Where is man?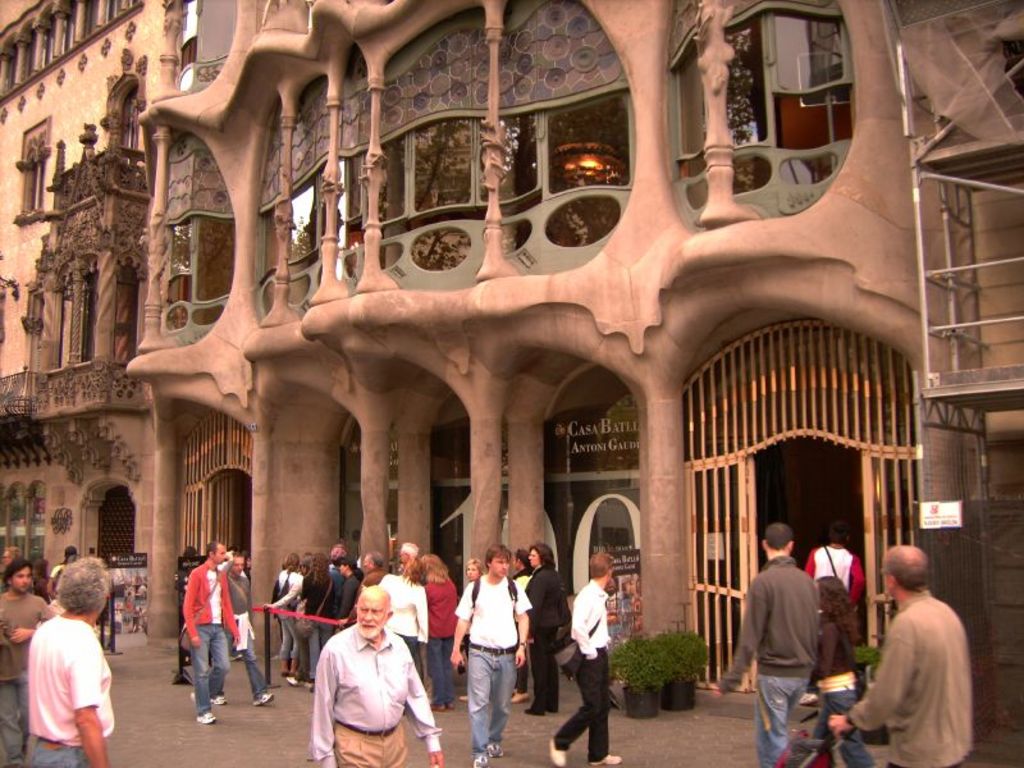
region(224, 550, 283, 704).
